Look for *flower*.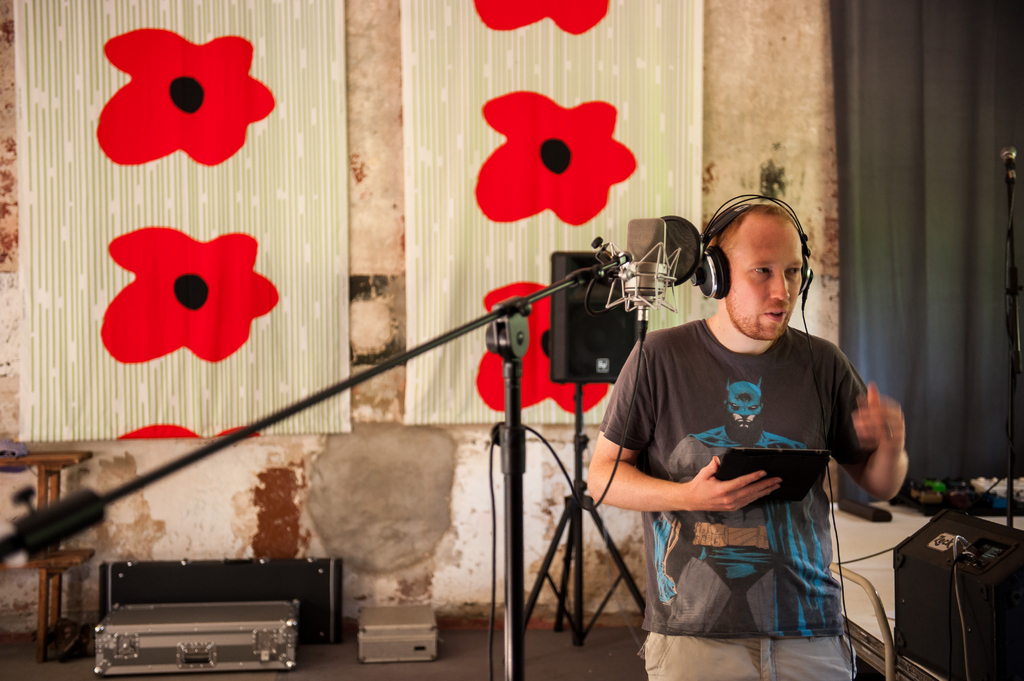
Found: [93,202,277,376].
